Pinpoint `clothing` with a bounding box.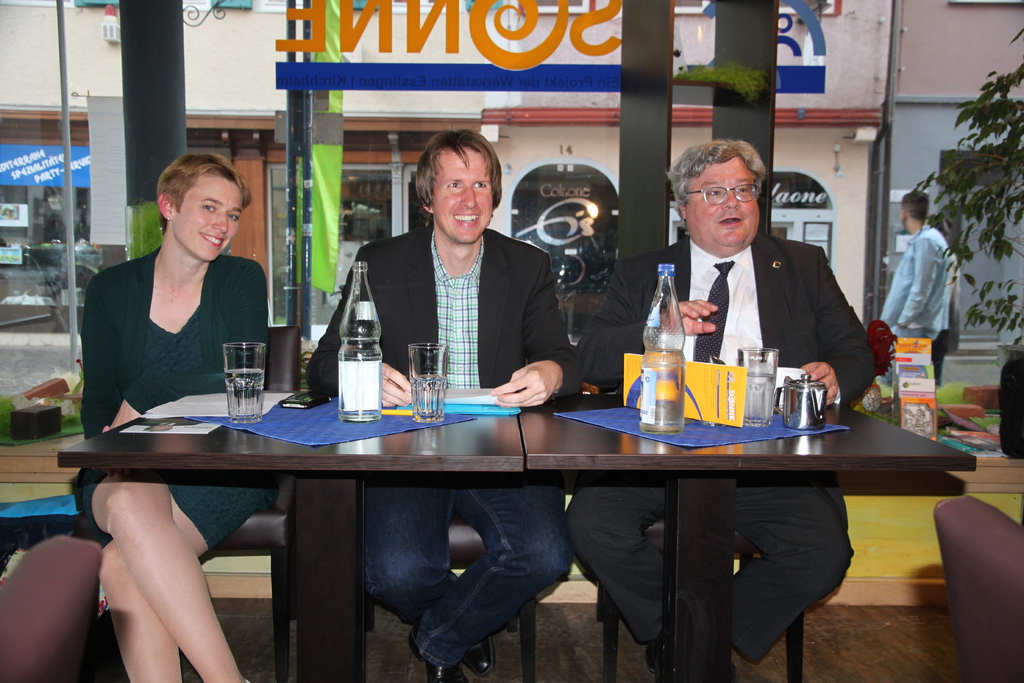
region(879, 227, 949, 381).
